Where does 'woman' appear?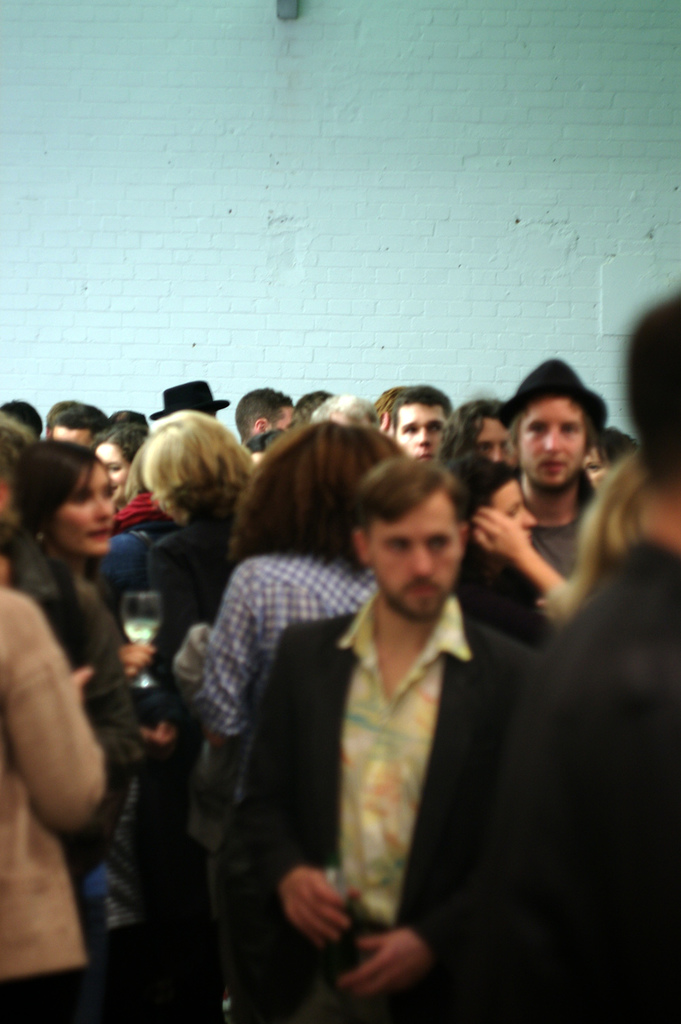
Appears at 12, 436, 115, 571.
